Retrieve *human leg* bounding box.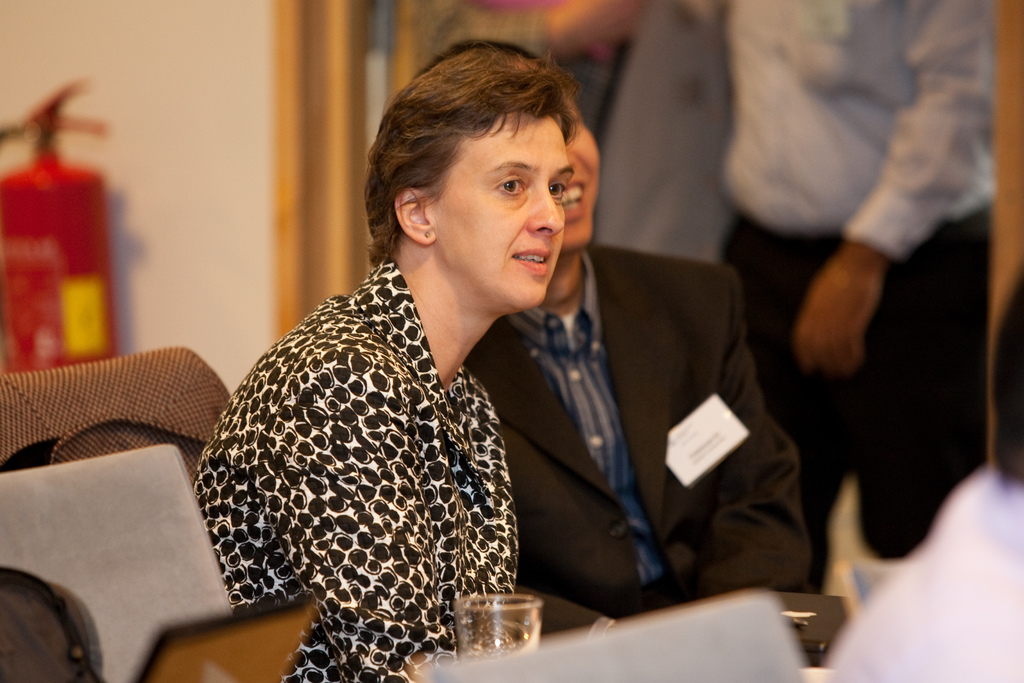
Bounding box: <region>850, 195, 987, 559</region>.
